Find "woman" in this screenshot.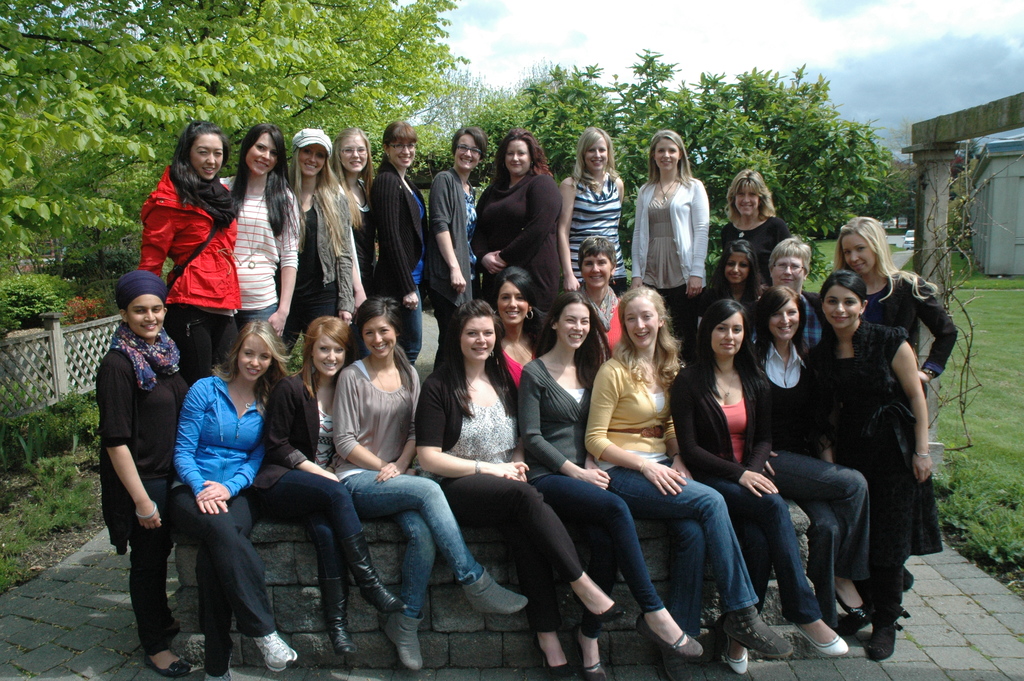
The bounding box for "woman" is bbox=(514, 289, 705, 680).
